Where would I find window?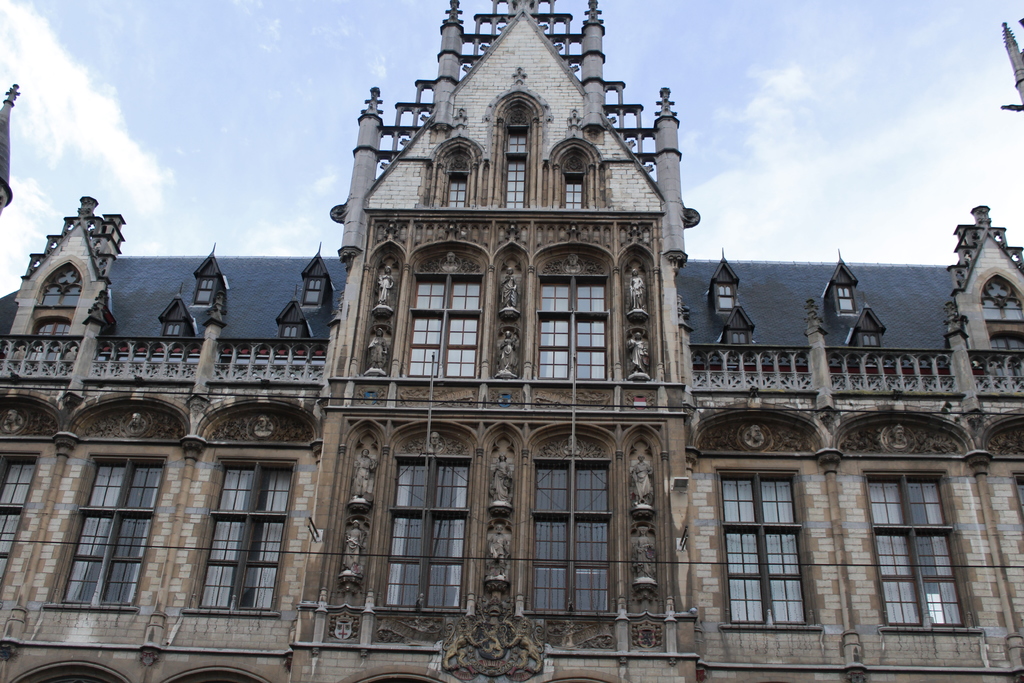
At bbox(531, 238, 616, 391).
